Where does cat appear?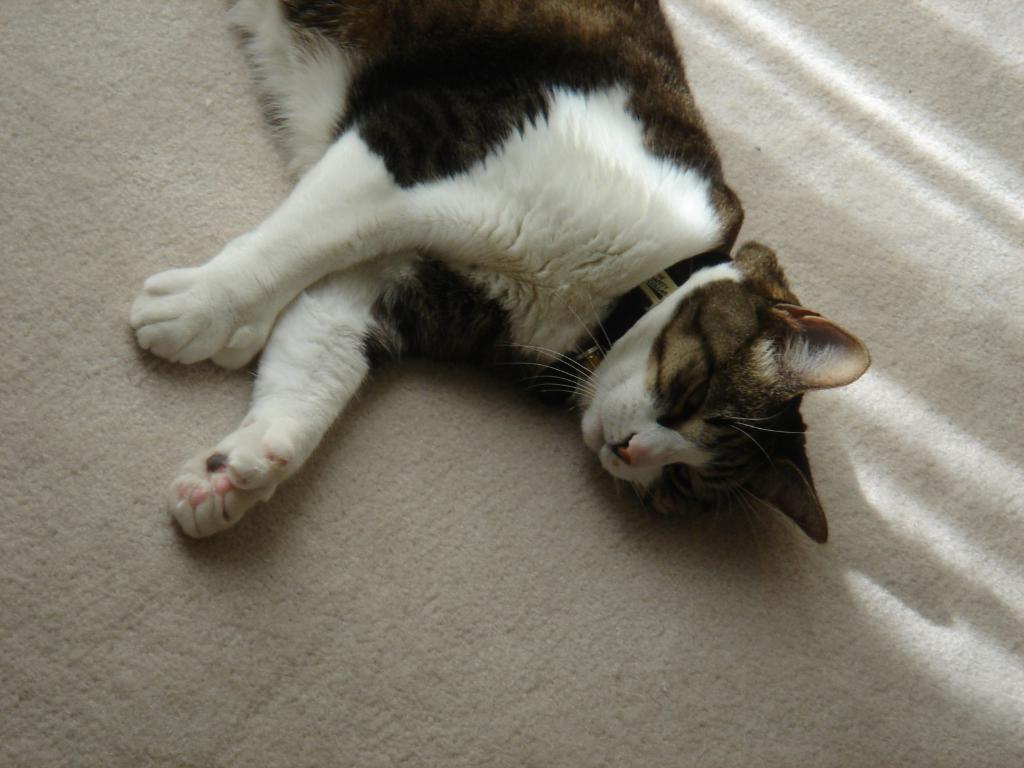
Appears at box(128, 0, 870, 541).
